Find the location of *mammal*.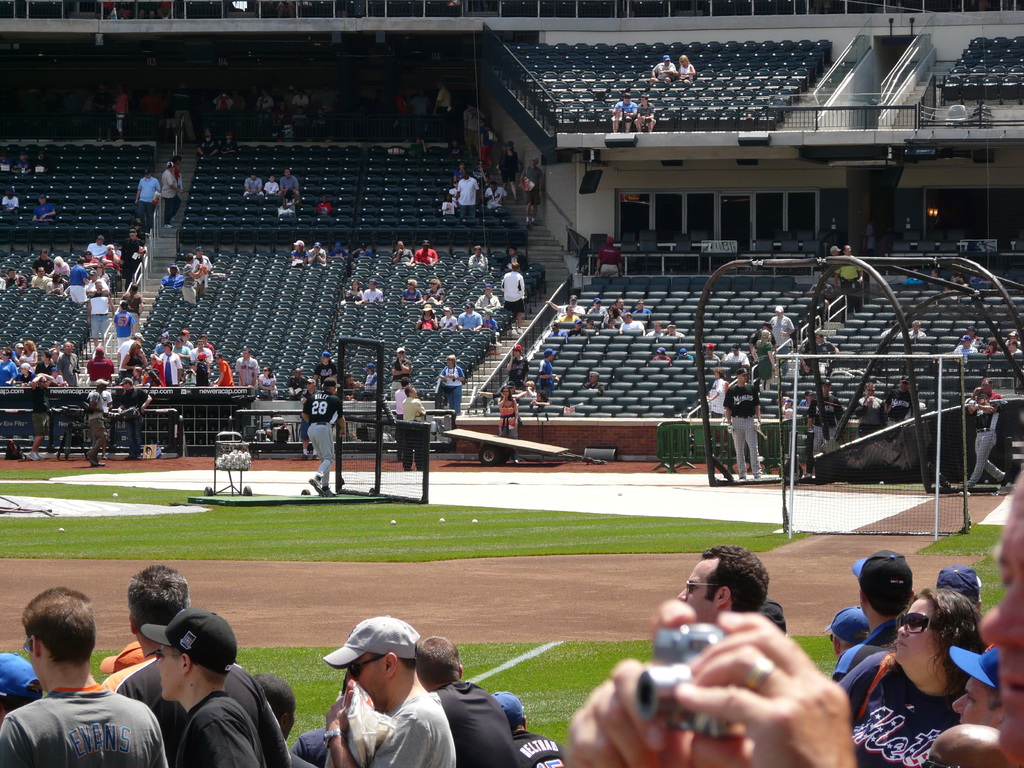
Location: region(649, 54, 677, 83).
